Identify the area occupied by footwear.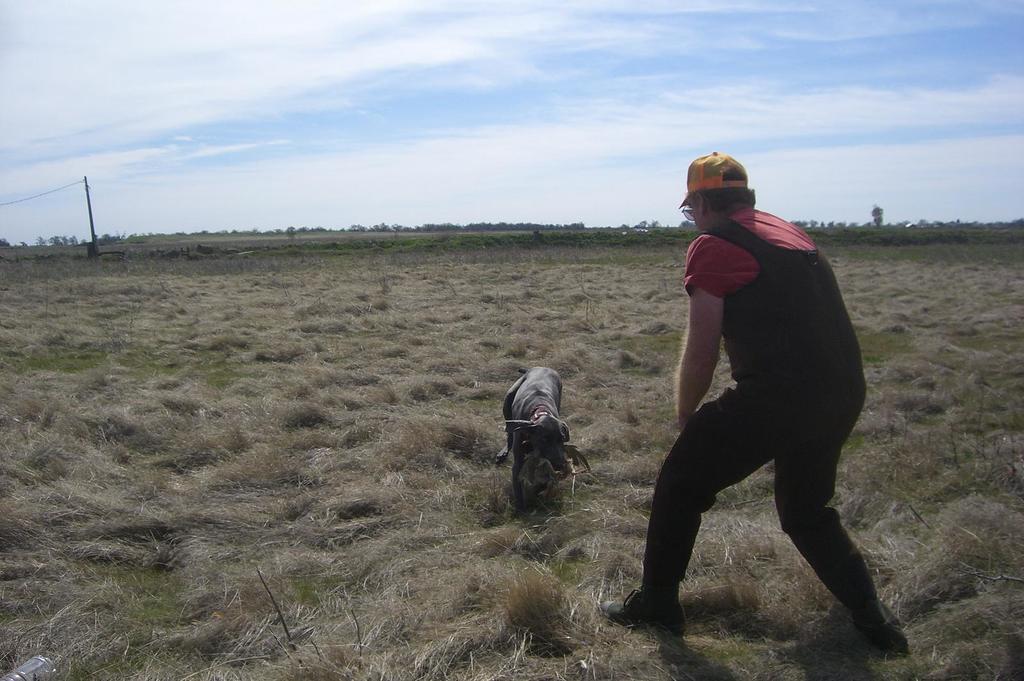
Area: Rect(595, 588, 688, 634).
